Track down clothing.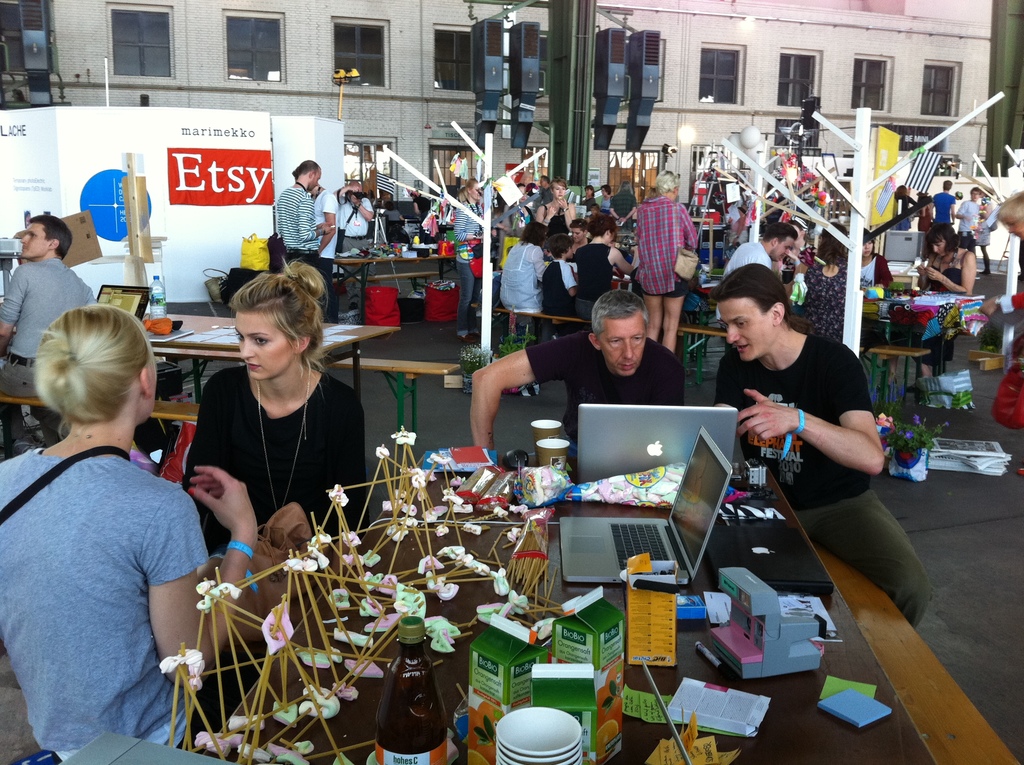
Tracked to 717 242 769 277.
